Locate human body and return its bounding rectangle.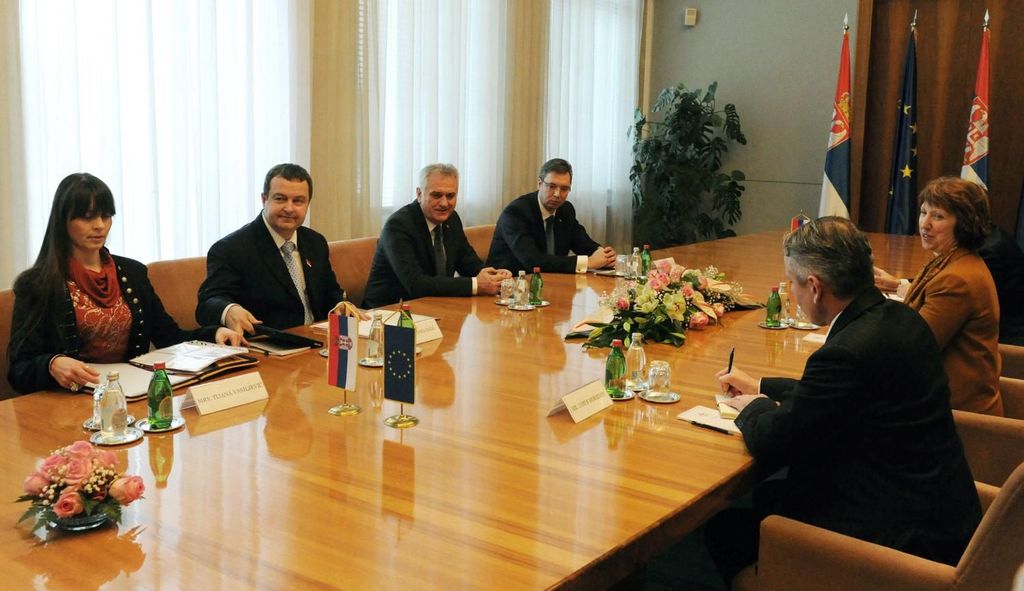
{"left": 488, "top": 153, "right": 629, "bottom": 279}.
